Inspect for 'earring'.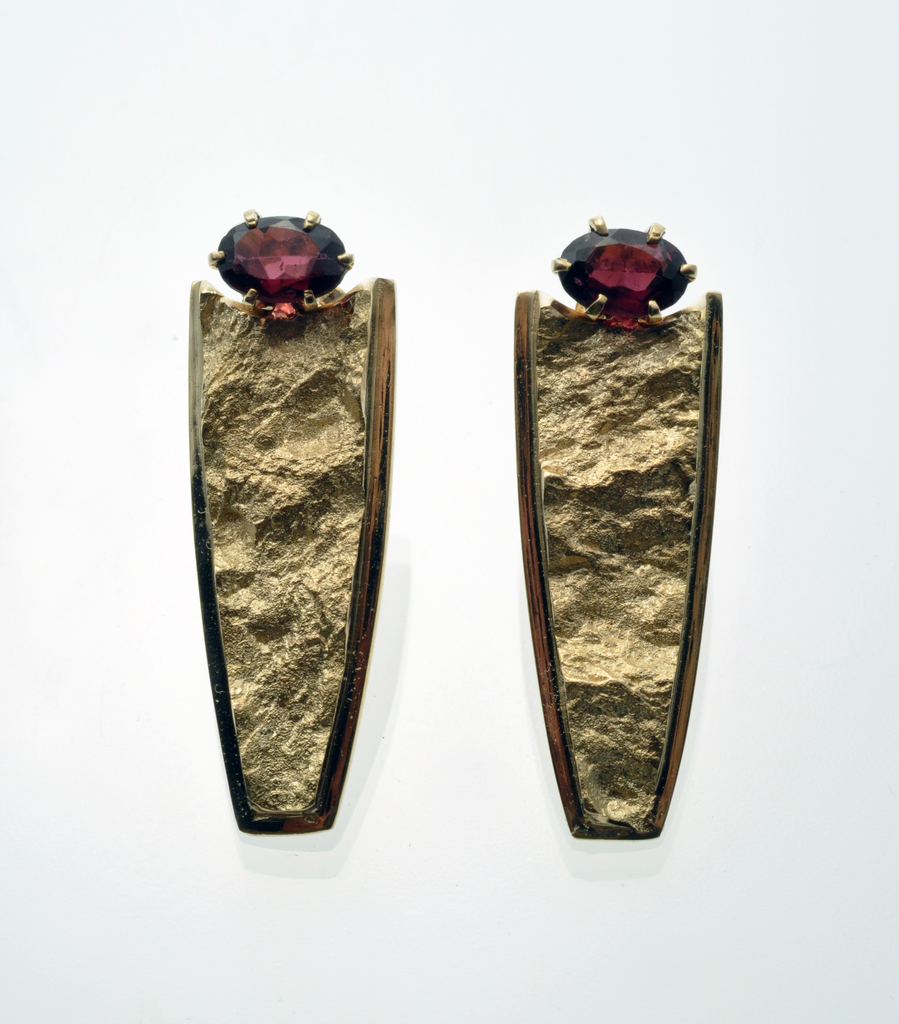
Inspection: x1=512, y1=211, x2=736, y2=840.
